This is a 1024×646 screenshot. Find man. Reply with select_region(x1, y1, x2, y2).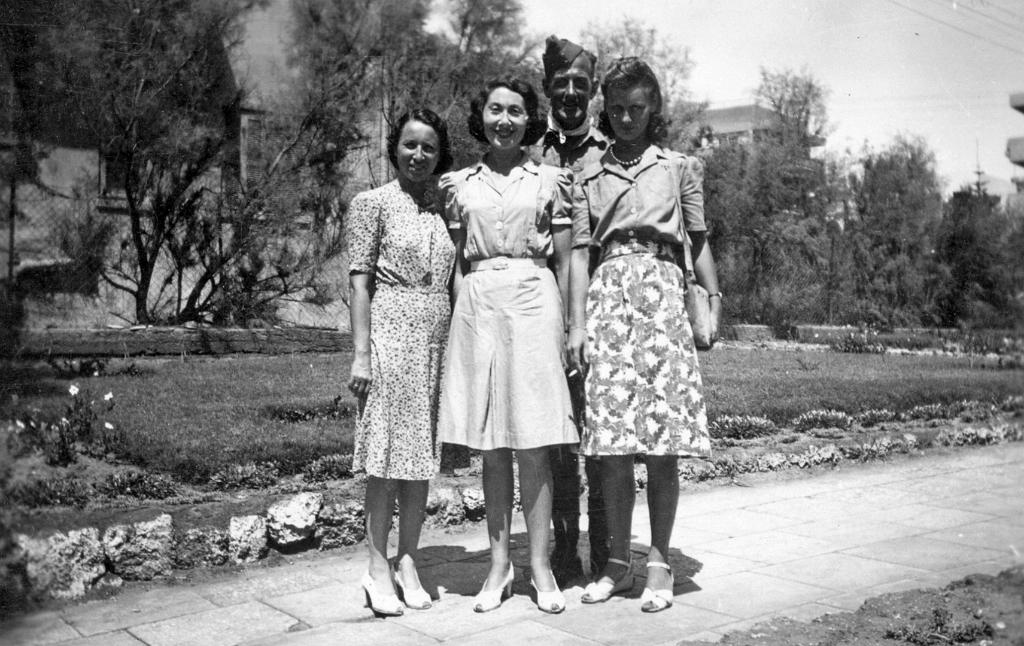
select_region(519, 35, 614, 582).
